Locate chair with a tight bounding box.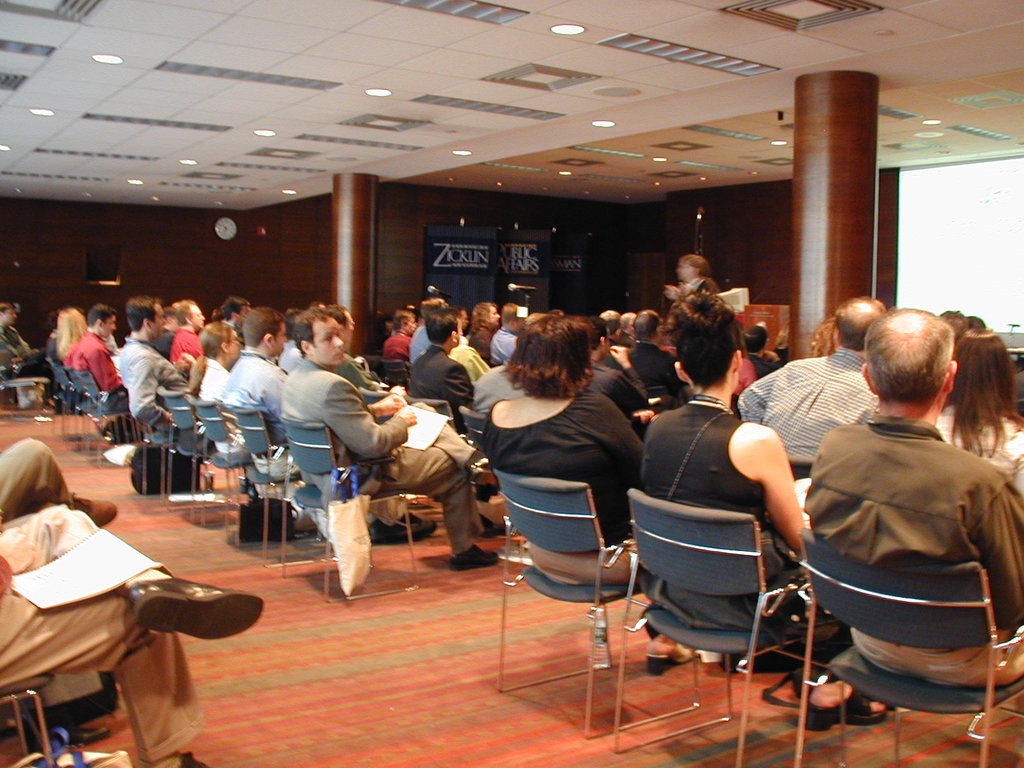
<bbox>787, 456, 813, 483</bbox>.
